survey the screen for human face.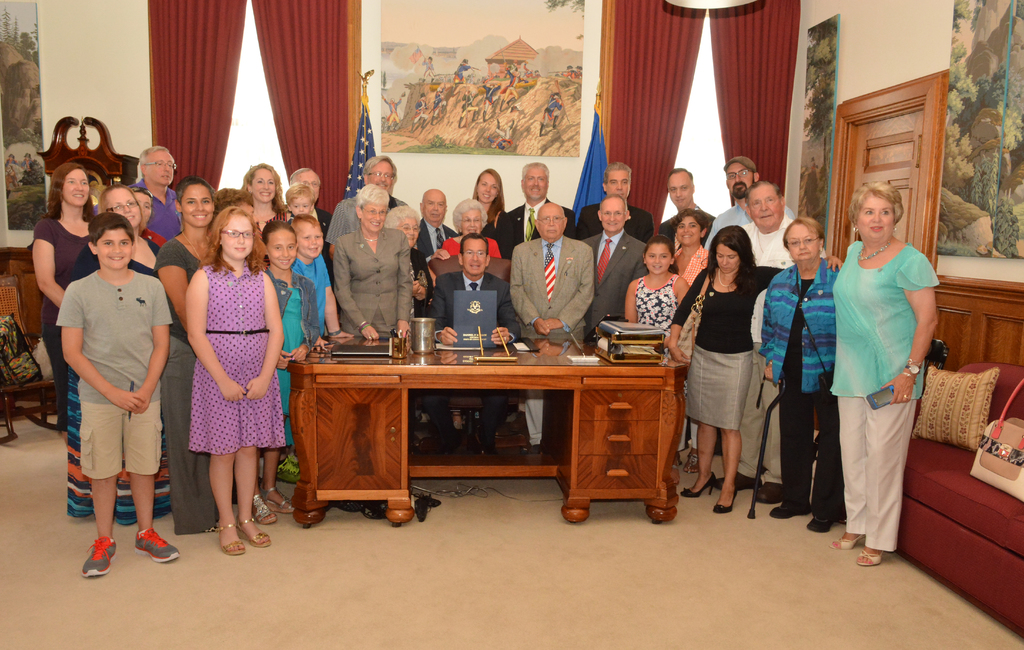
Survey found: bbox=[297, 173, 318, 202].
